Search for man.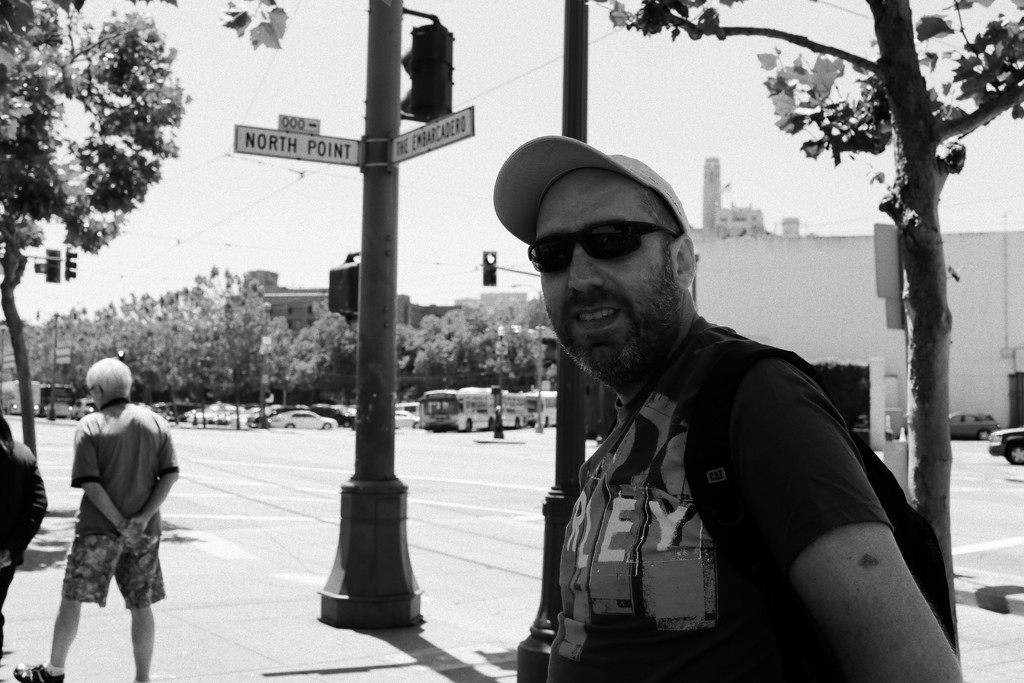
Found at <box>478,144,954,670</box>.
